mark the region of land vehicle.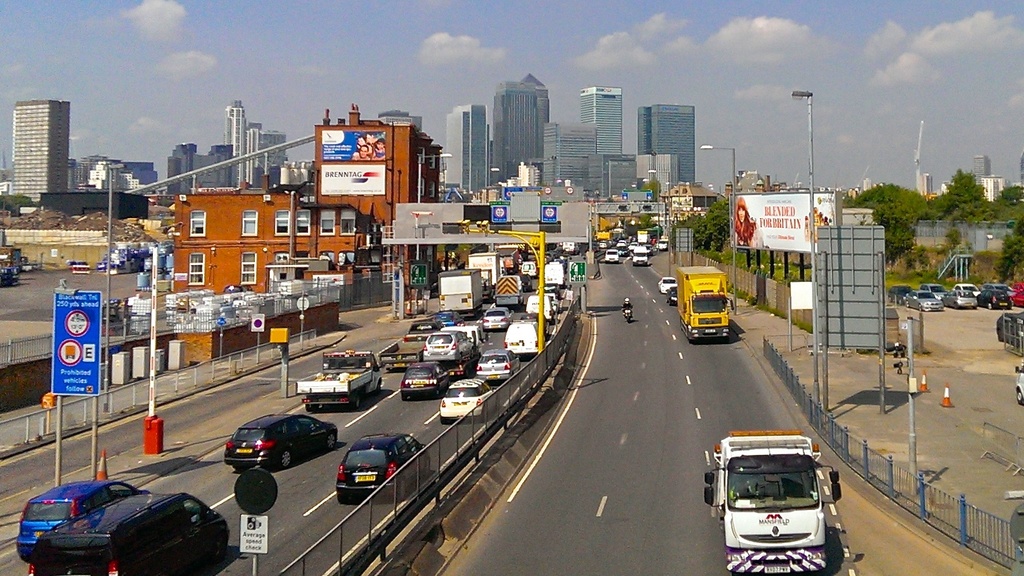
Region: [481, 306, 510, 333].
